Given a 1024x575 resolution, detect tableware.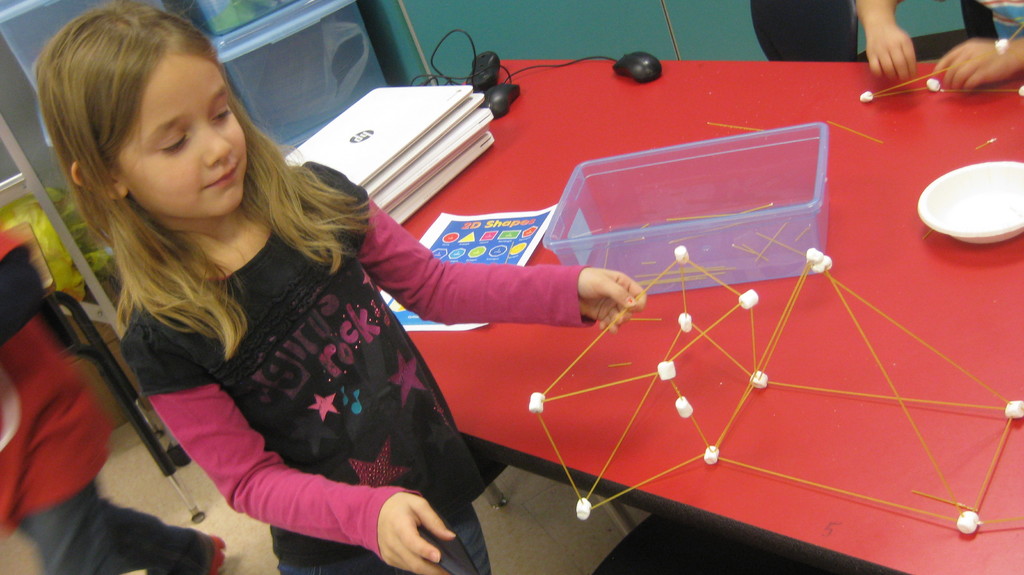
bbox(917, 159, 1023, 252).
